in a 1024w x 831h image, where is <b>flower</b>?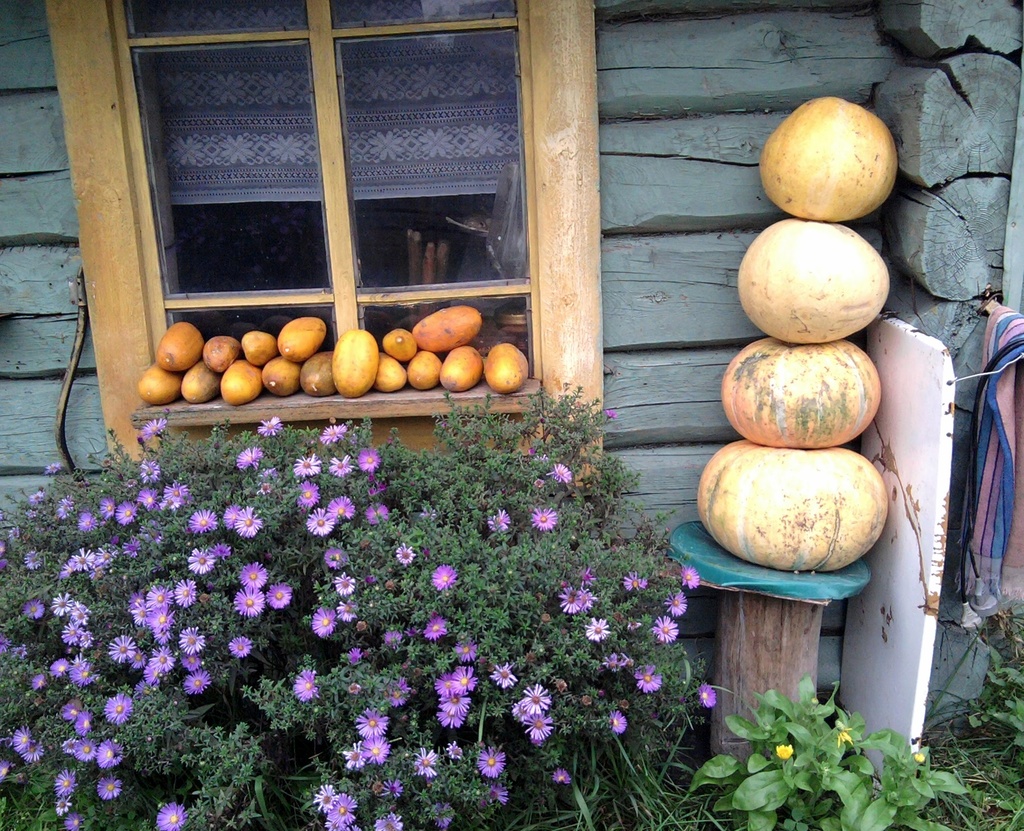
(535, 477, 543, 487).
